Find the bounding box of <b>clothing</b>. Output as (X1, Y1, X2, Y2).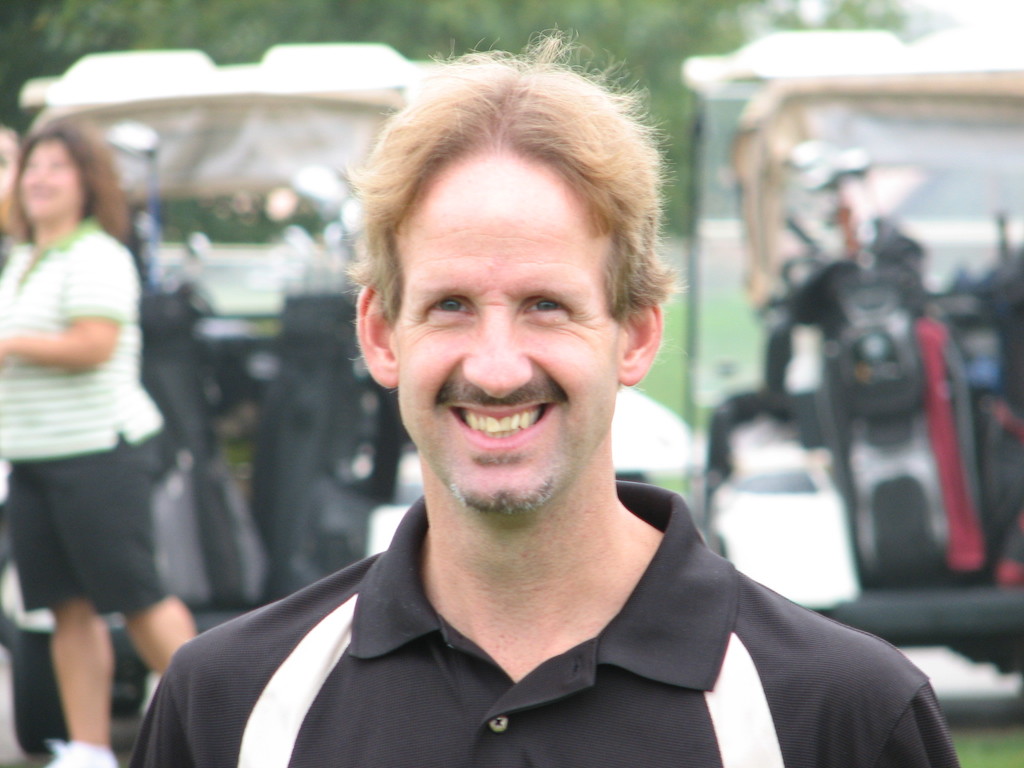
(134, 228, 922, 767).
